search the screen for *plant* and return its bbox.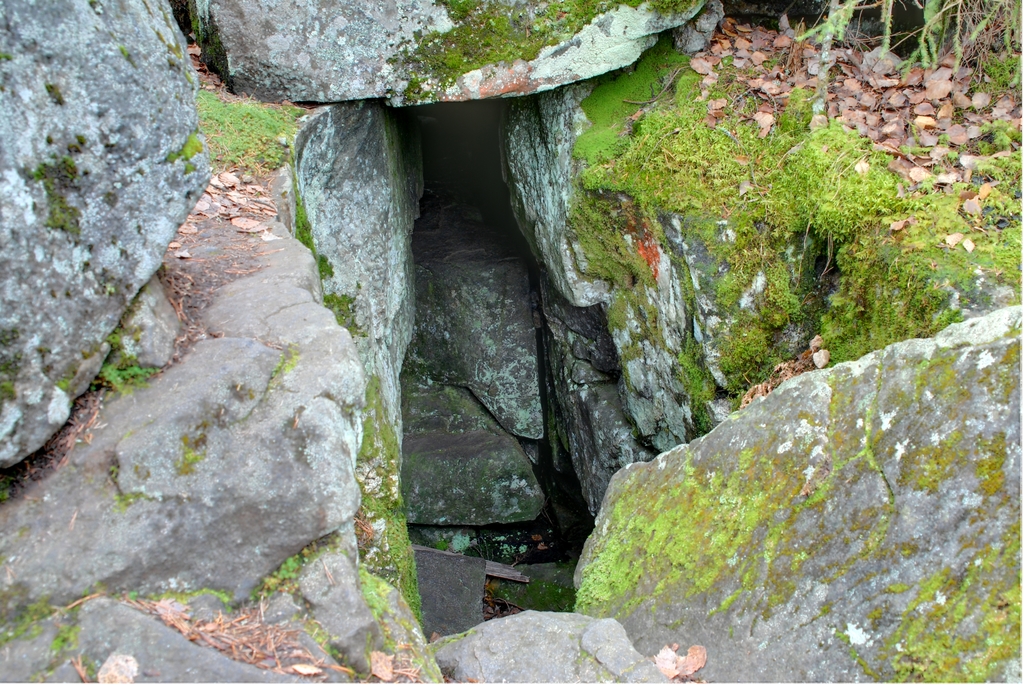
Found: BBox(150, 588, 232, 617).
